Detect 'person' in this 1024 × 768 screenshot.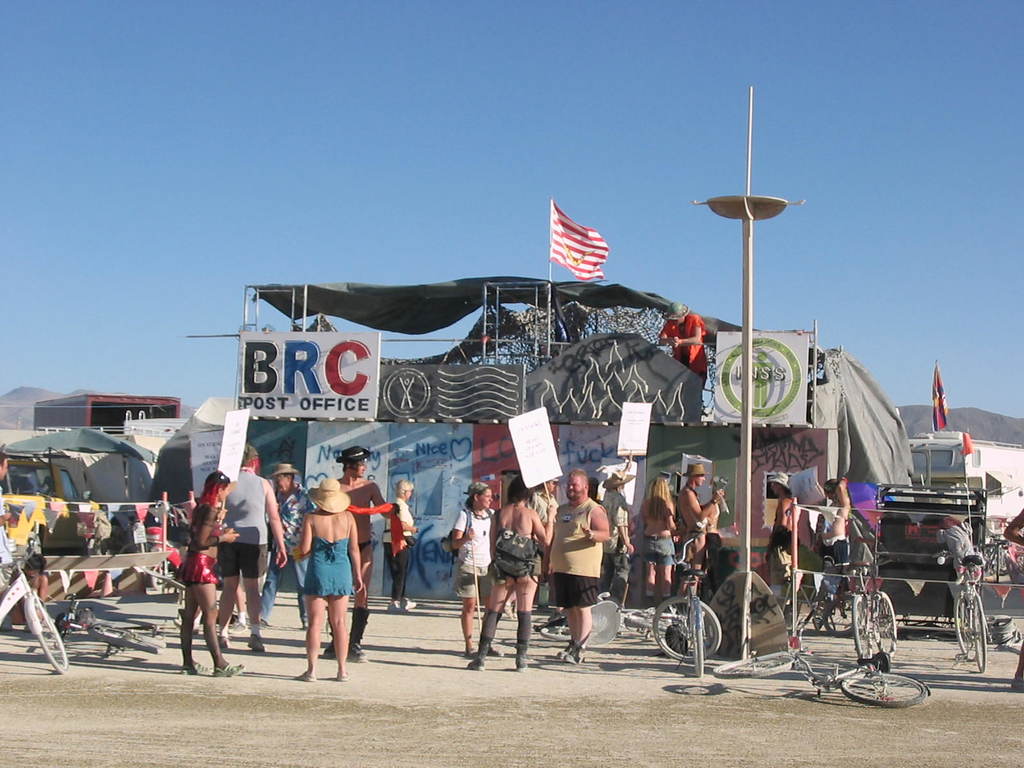
Detection: region(456, 477, 557, 669).
